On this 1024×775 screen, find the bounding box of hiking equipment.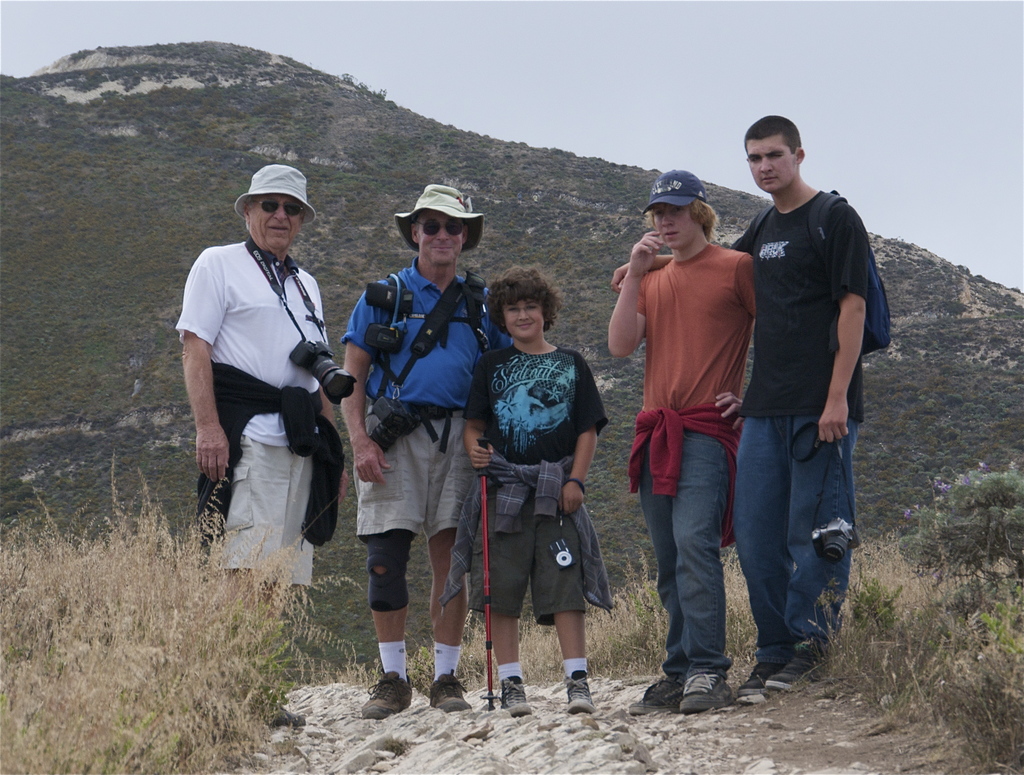
Bounding box: region(478, 432, 494, 709).
